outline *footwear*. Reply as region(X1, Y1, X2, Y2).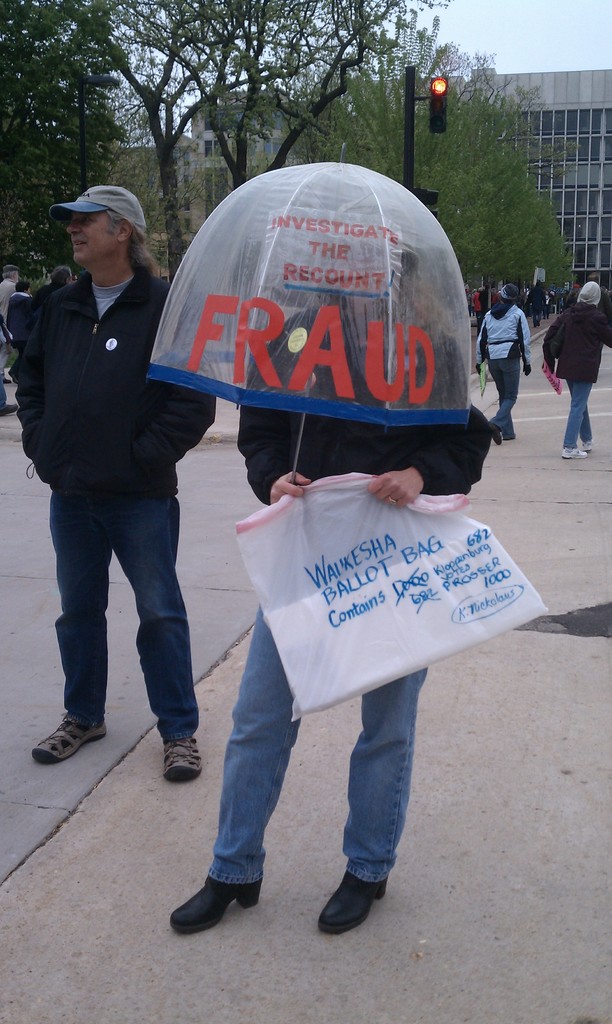
region(559, 447, 584, 459).
